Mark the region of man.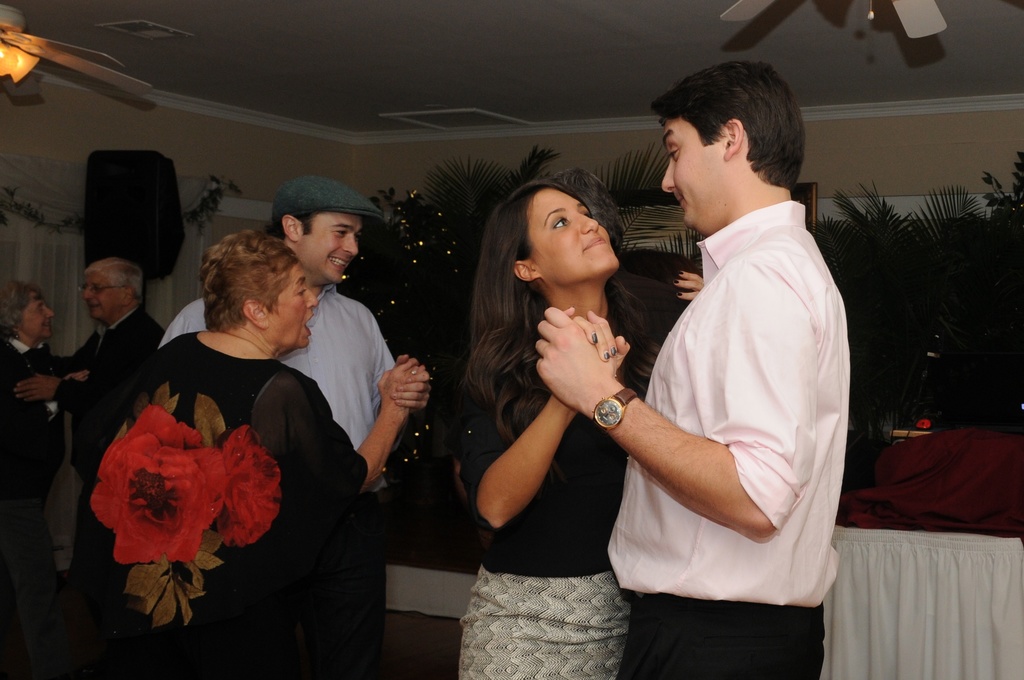
Region: bbox=(538, 61, 849, 679).
